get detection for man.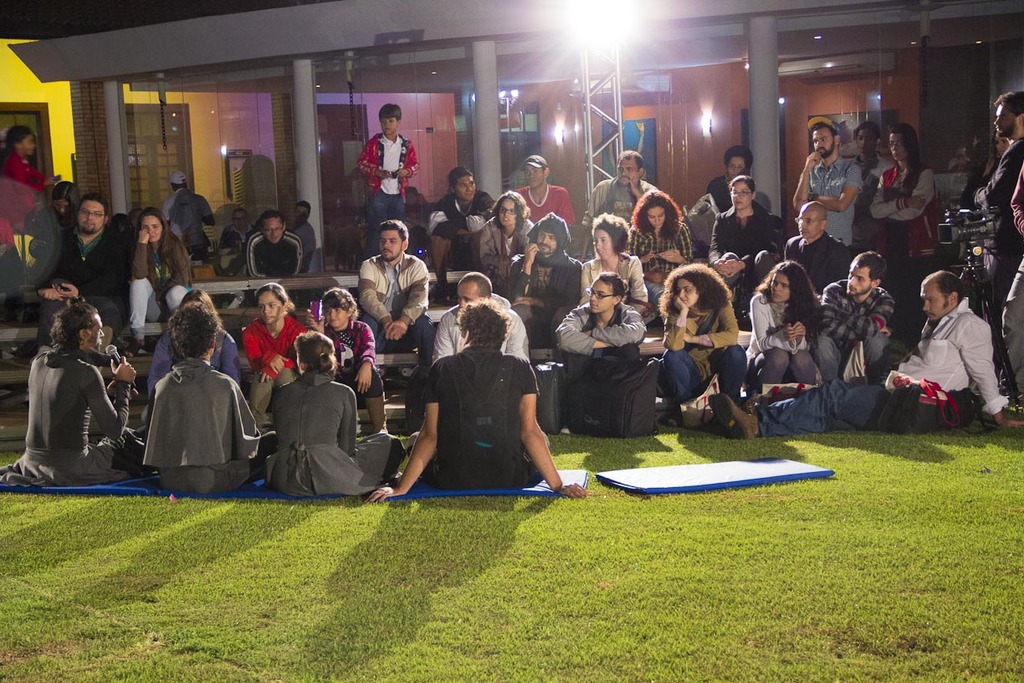
Detection: pyautogui.locateOnScreen(218, 207, 258, 254).
